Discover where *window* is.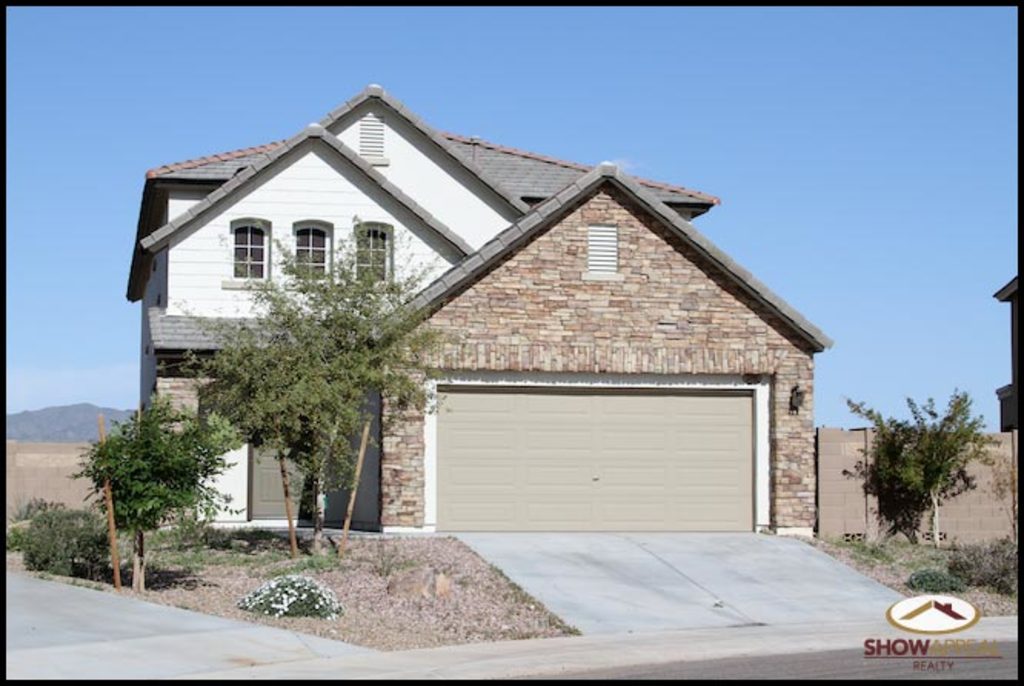
Discovered at BBox(223, 220, 269, 286).
